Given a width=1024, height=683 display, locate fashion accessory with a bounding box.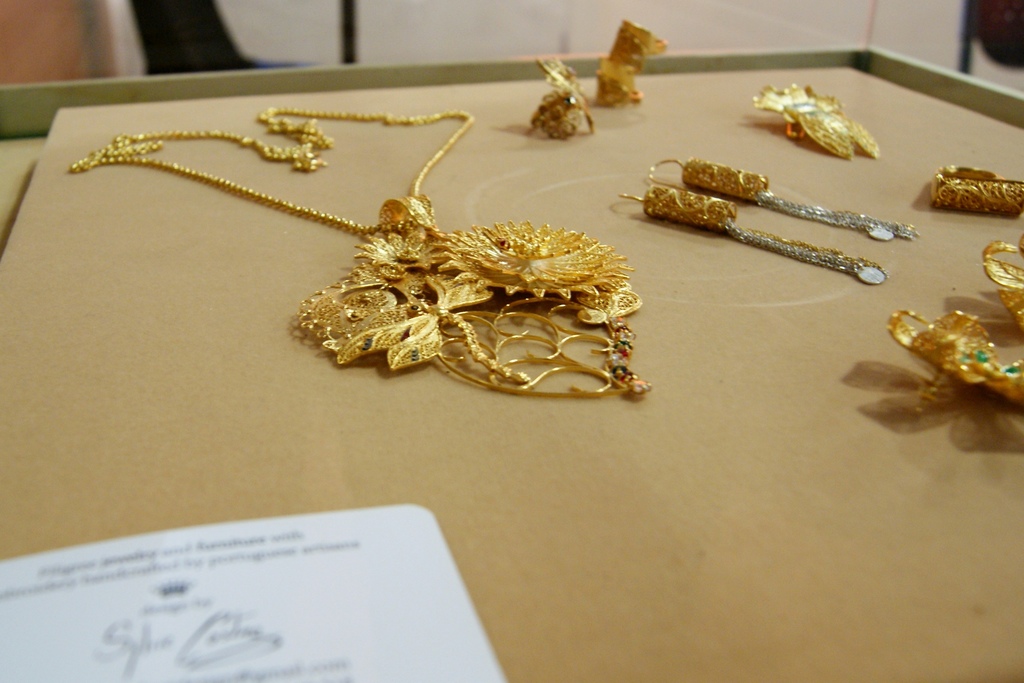
Located: (886,306,1023,407).
